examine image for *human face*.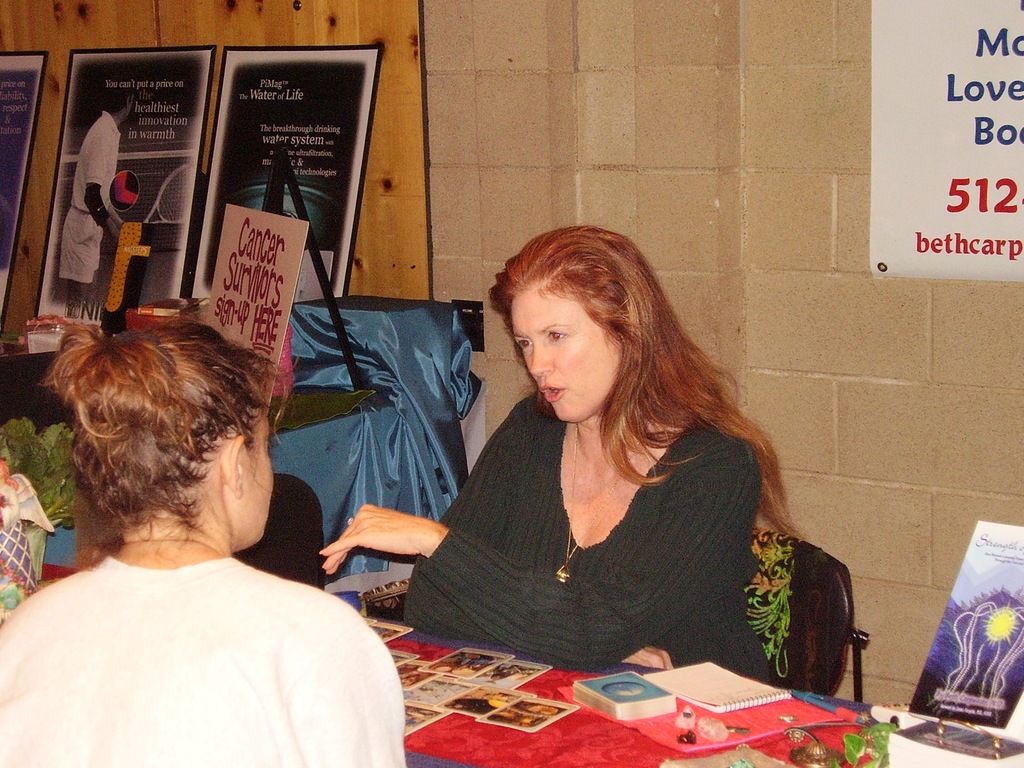
Examination result: 232, 419, 282, 553.
